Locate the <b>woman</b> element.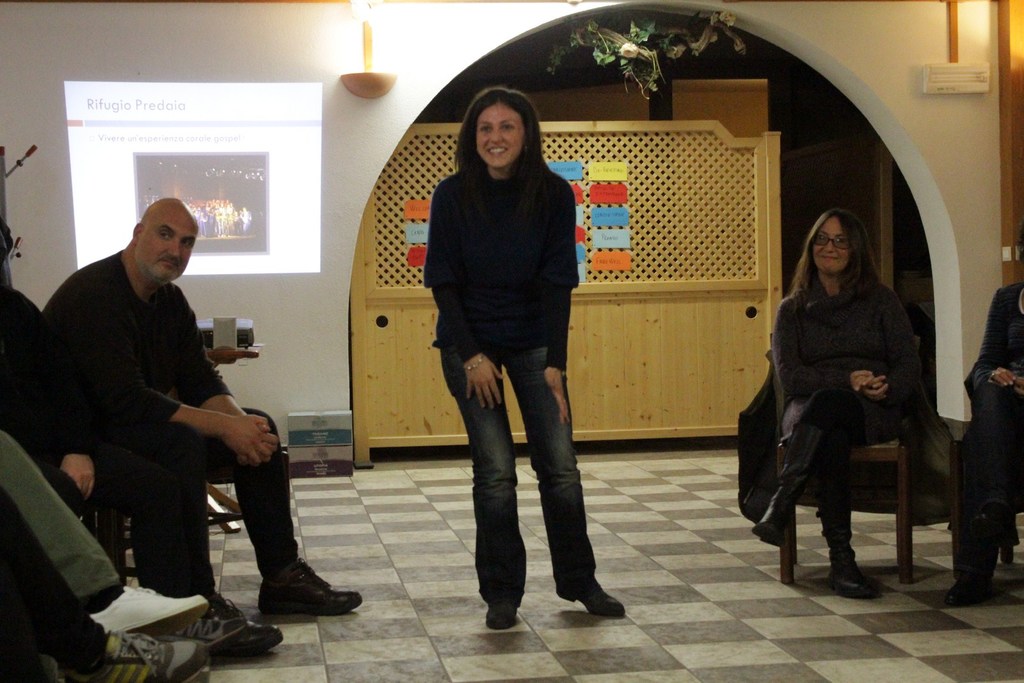
Element bbox: 414,90,628,632.
